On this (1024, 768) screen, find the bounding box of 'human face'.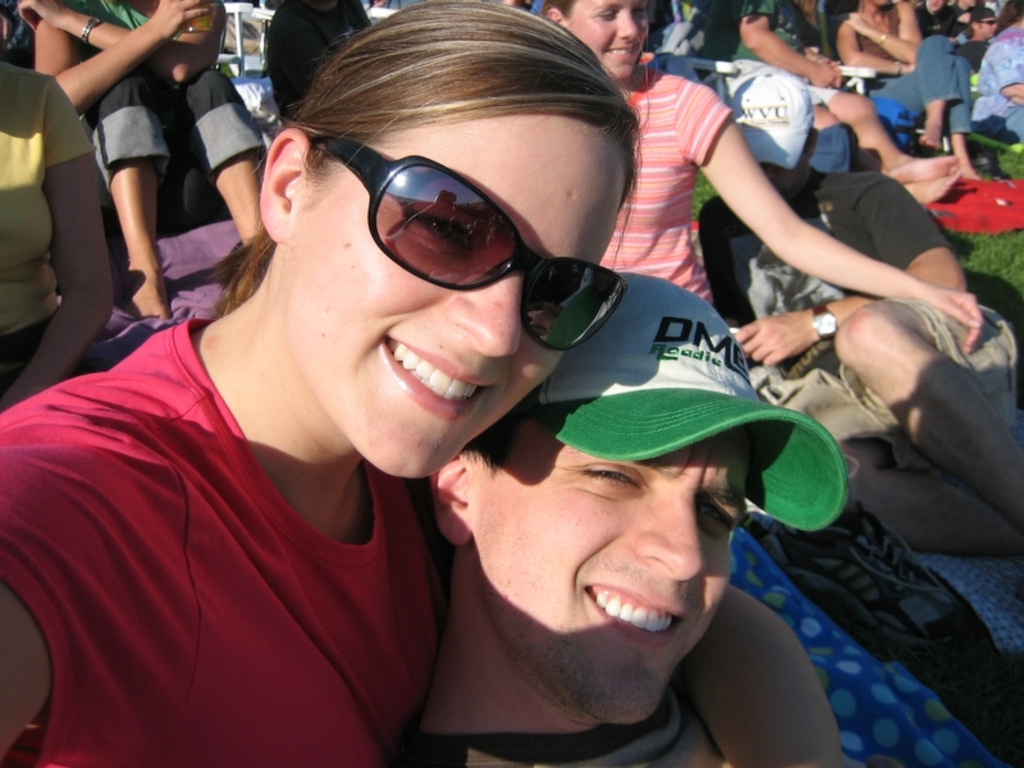
Bounding box: pyautogui.locateOnScreen(564, 0, 652, 83).
